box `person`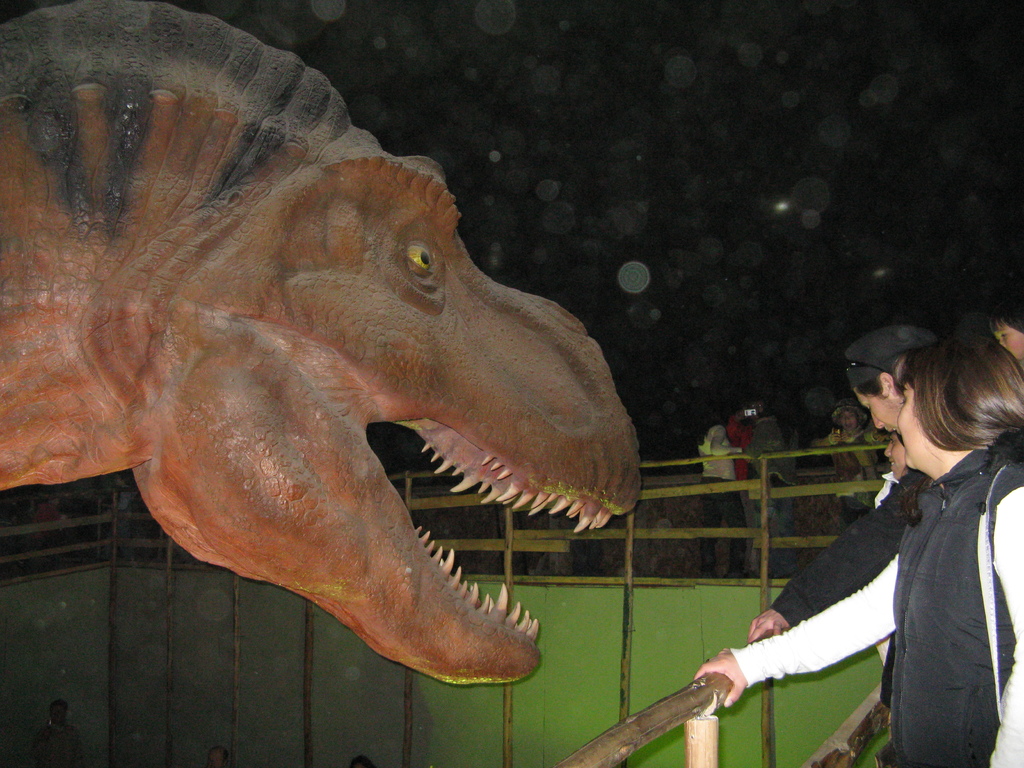
<region>808, 399, 886, 541</region>
